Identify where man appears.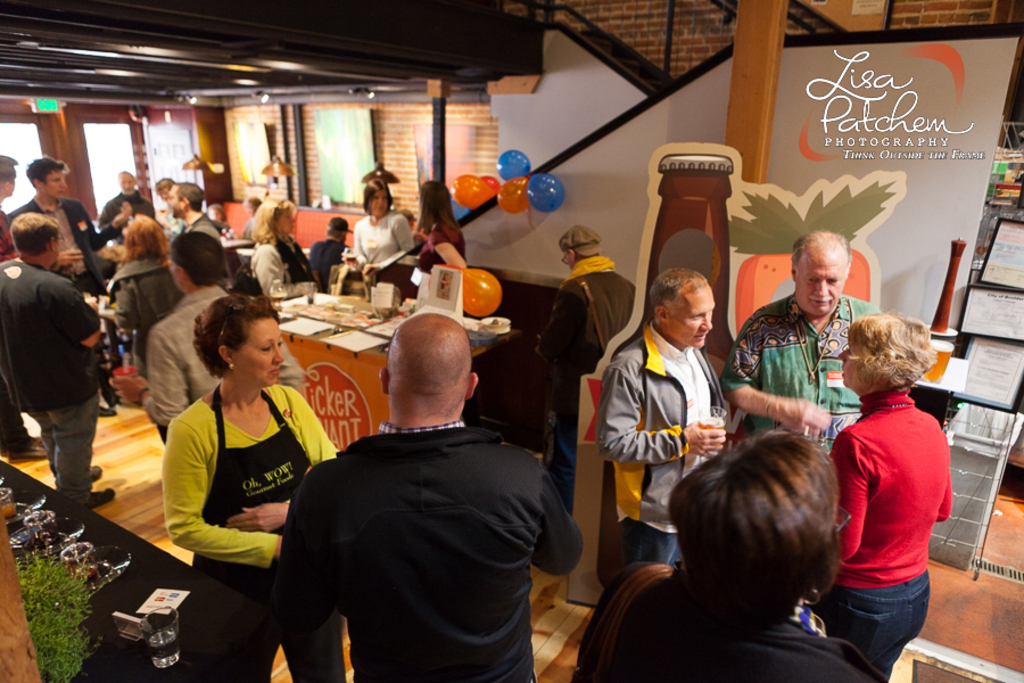
Appears at 6, 155, 116, 413.
